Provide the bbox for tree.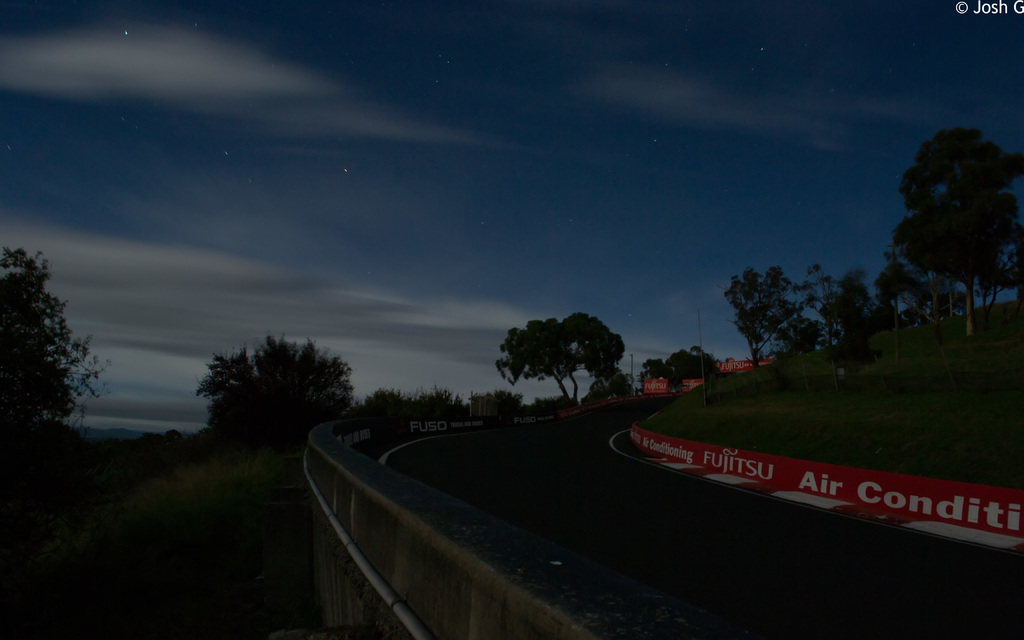
<region>182, 330, 364, 447</region>.
